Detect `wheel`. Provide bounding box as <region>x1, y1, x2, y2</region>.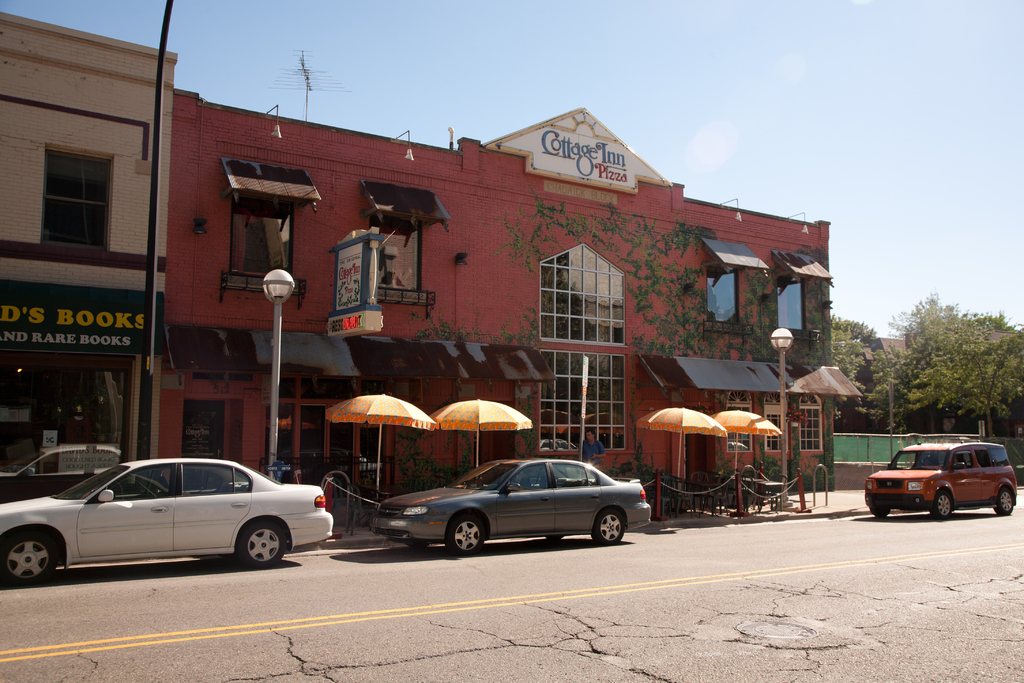
<region>927, 484, 956, 518</region>.
